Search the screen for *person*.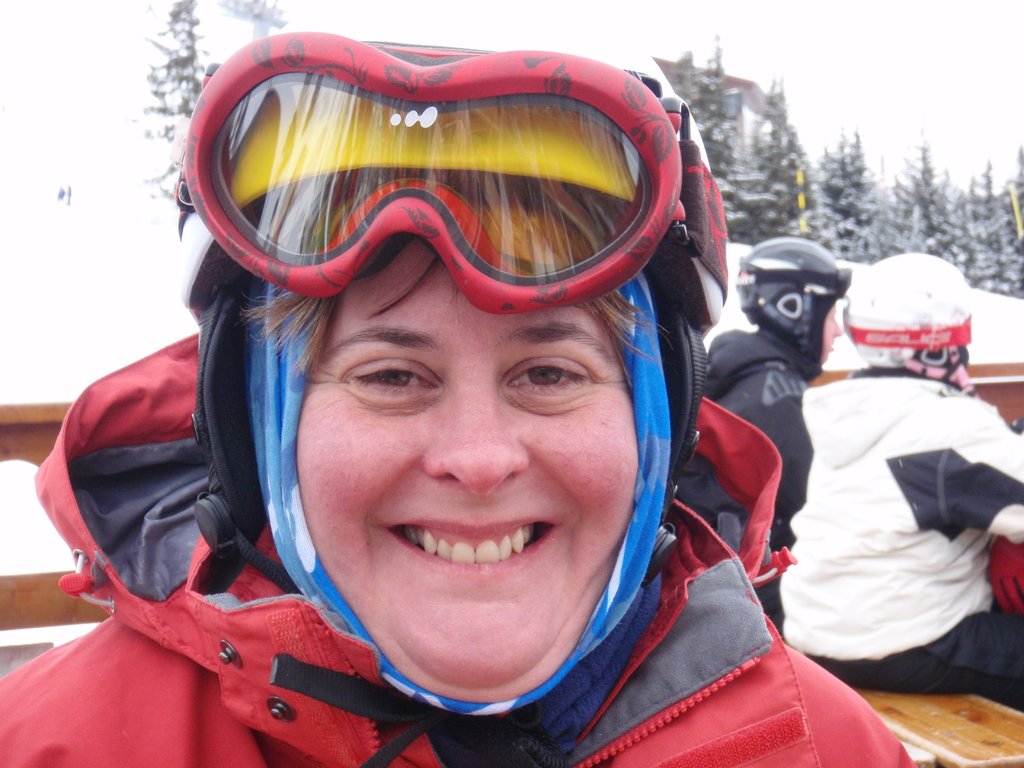
Found at region(772, 253, 1023, 708).
